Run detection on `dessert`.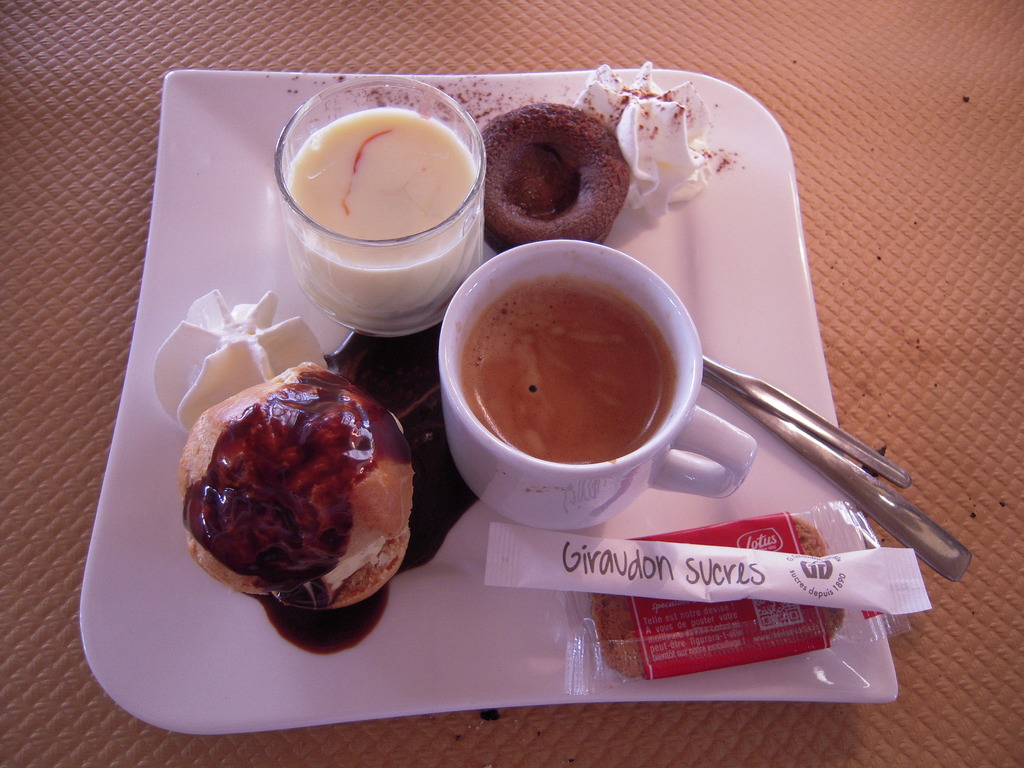
Result: [285, 107, 481, 330].
